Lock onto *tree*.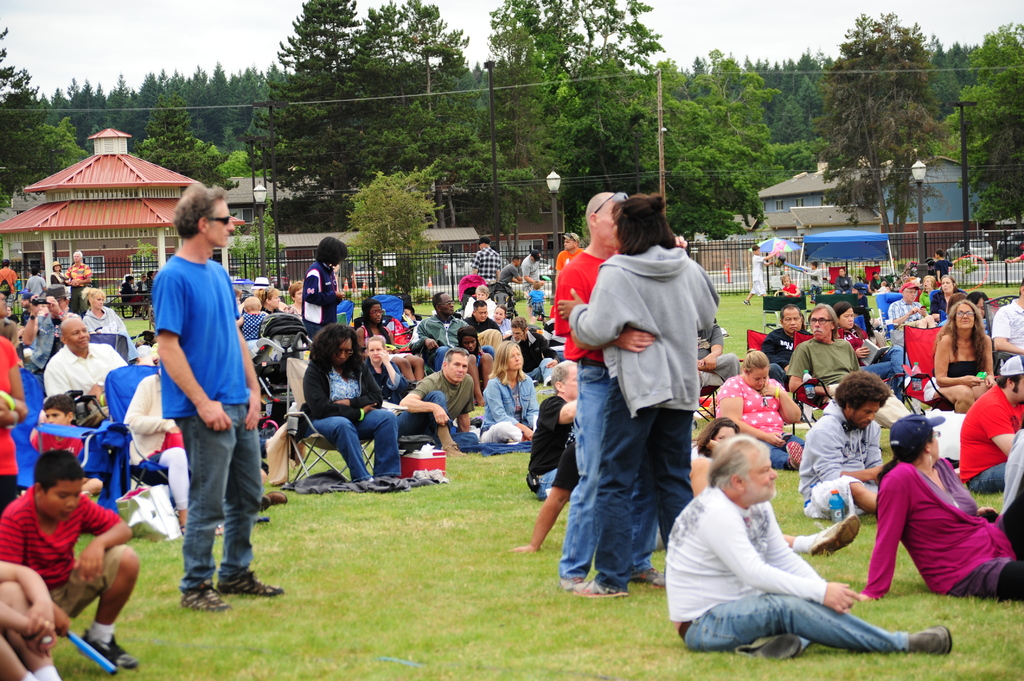
Locked: 956,33,1023,252.
